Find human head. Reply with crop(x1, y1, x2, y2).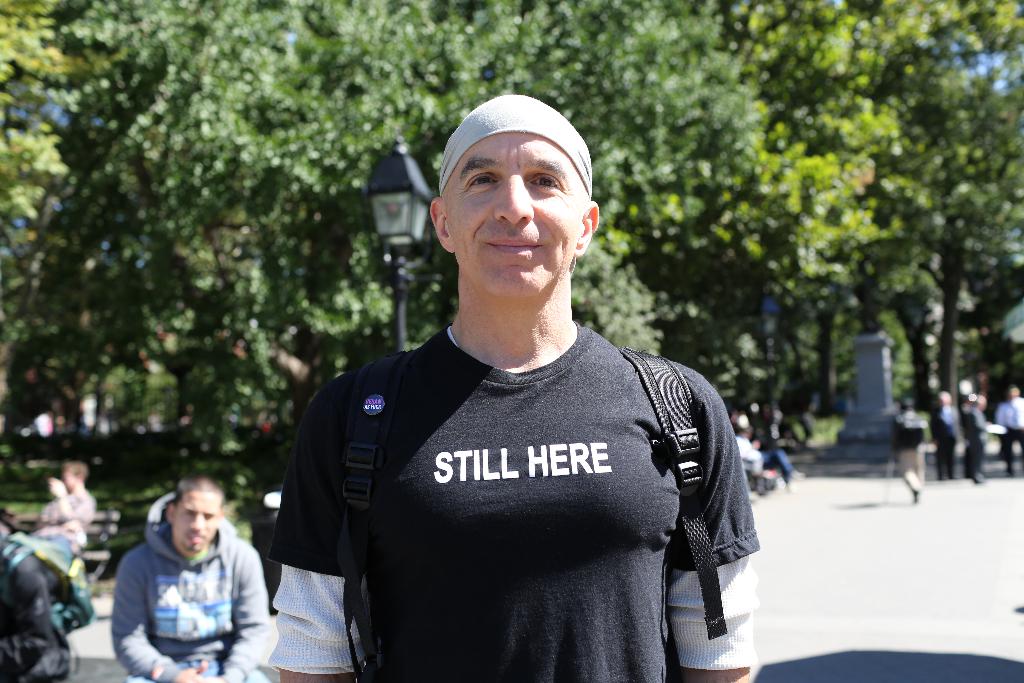
crop(60, 462, 88, 493).
